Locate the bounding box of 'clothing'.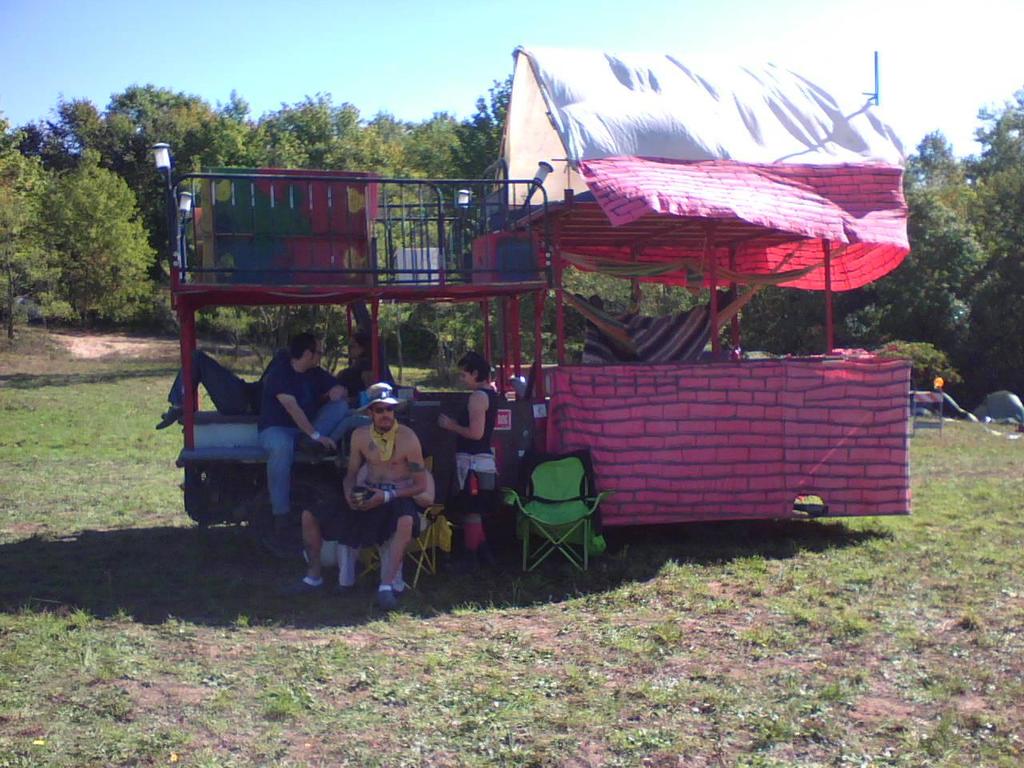
Bounding box: rect(257, 358, 346, 514).
